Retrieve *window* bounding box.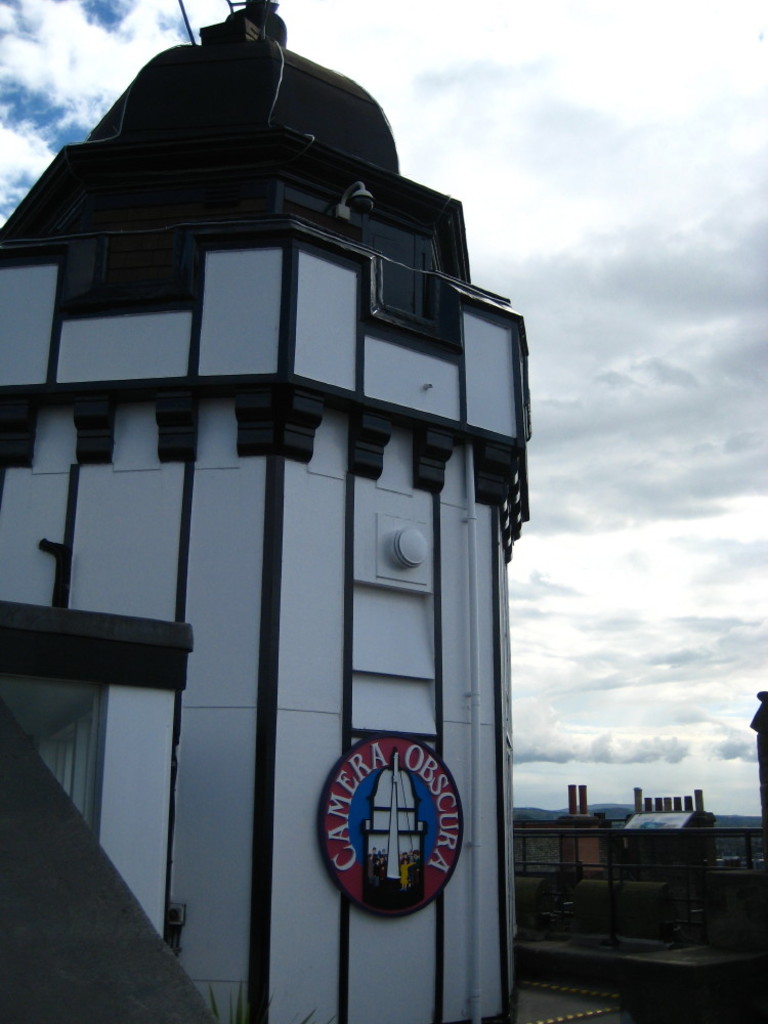
Bounding box: (0,679,90,798).
